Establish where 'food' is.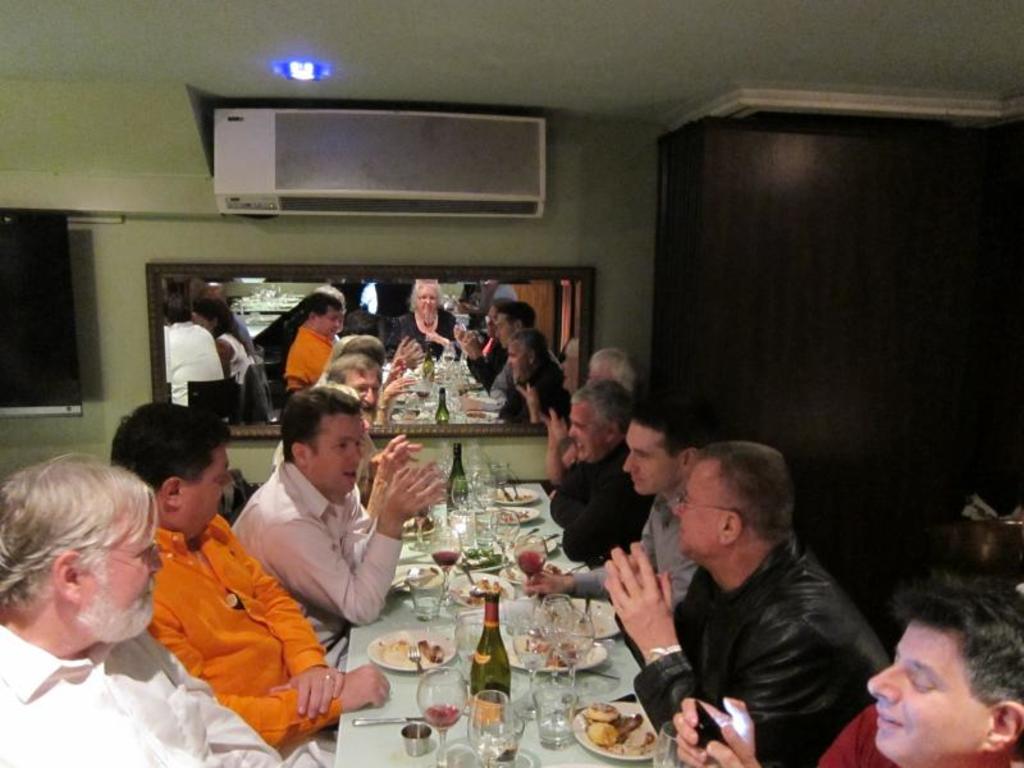
Established at {"left": 529, "top": 635, "right": 579, "bottom": 667}.
